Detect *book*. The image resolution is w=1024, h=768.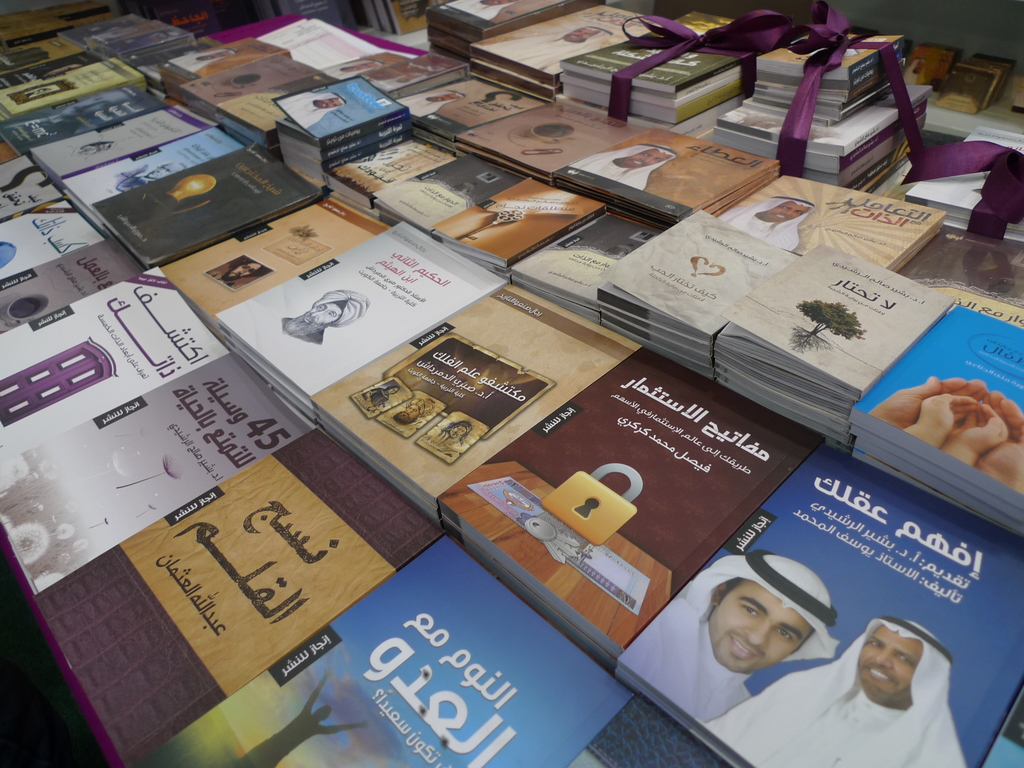
613:439:1023:767.
